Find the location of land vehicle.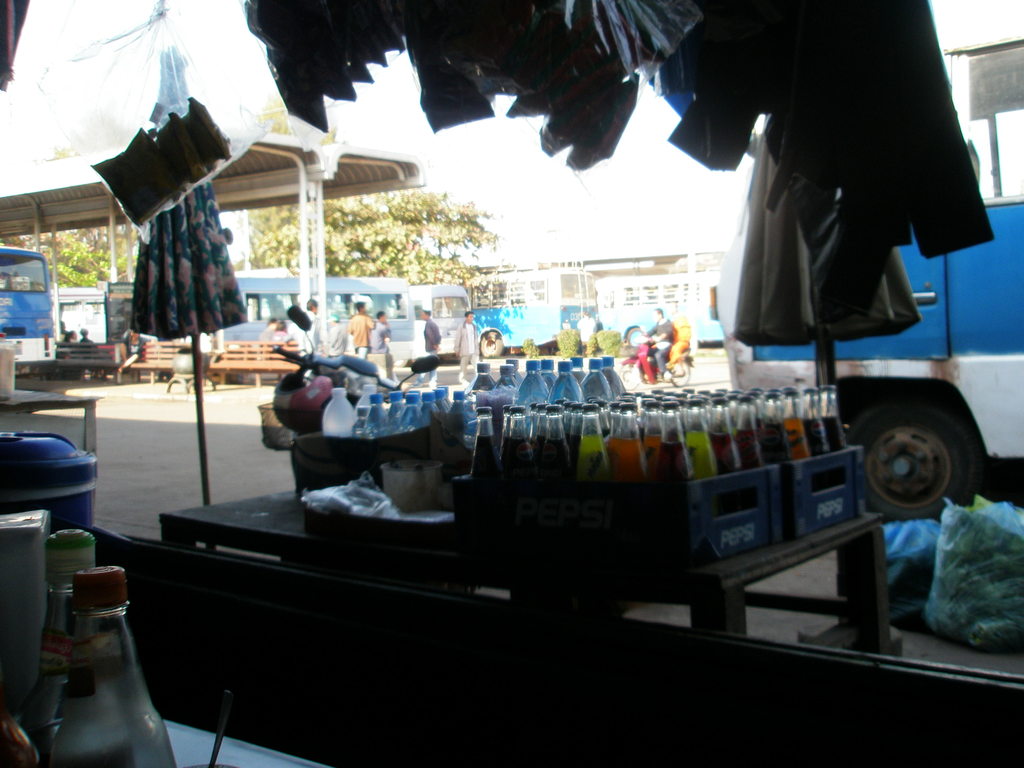
Location: detection(707, 34, 1023, 518).
